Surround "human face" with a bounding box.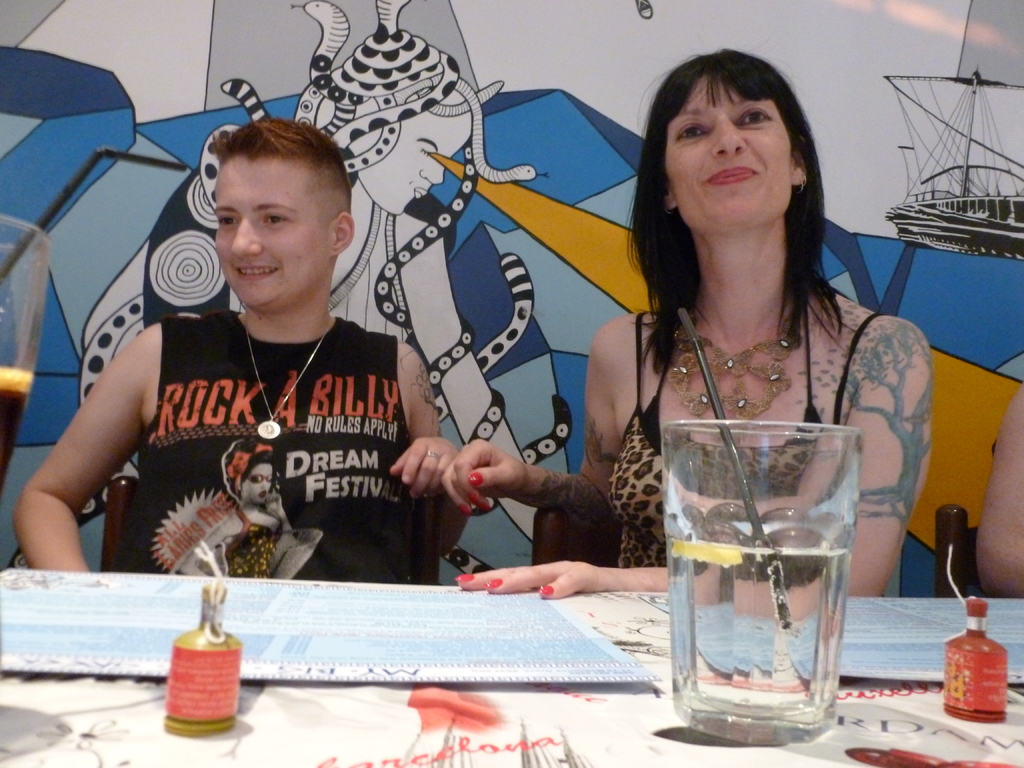
crop(664, 76, 790, 224).
